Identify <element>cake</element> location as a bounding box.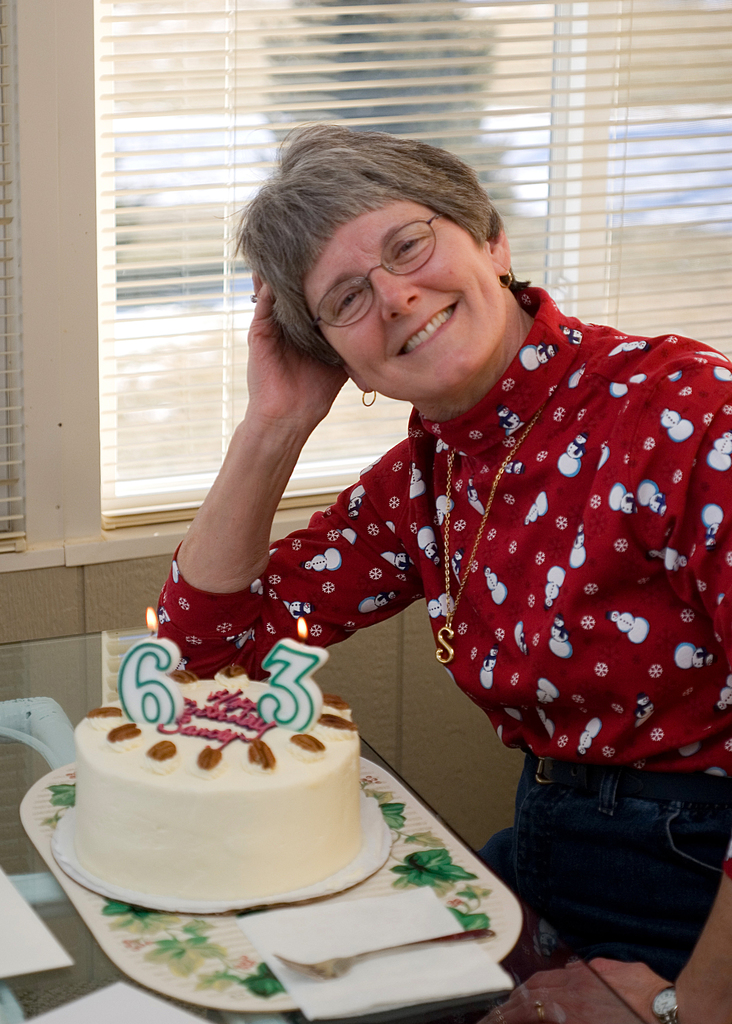
pyautogui.locateOnScreen(68, 678, 360, 905).
